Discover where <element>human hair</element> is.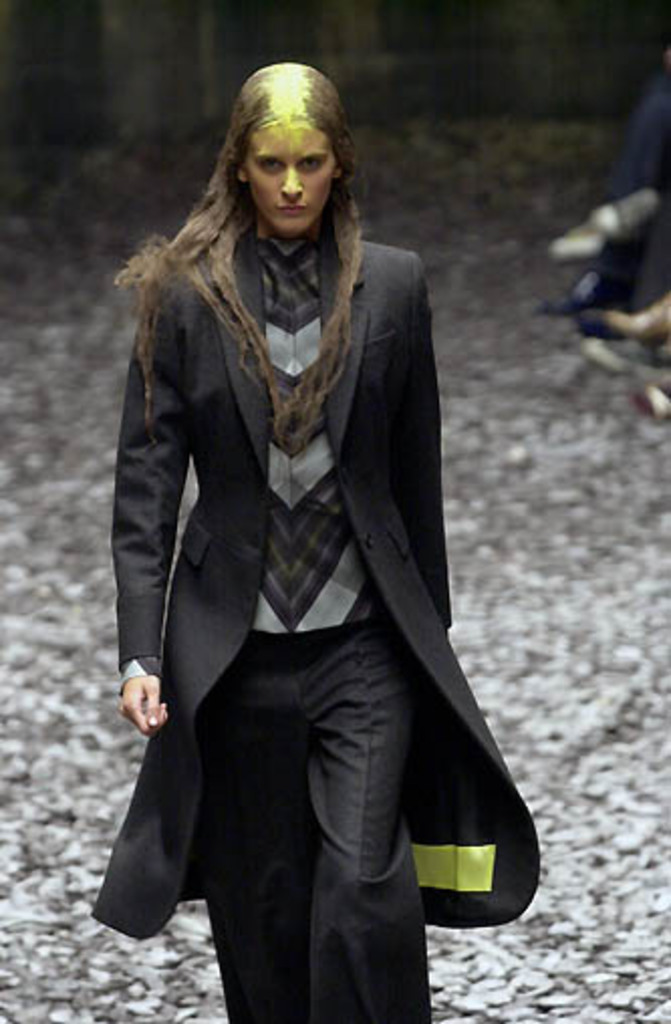
Discovered at [151, 58, 373, 355].
